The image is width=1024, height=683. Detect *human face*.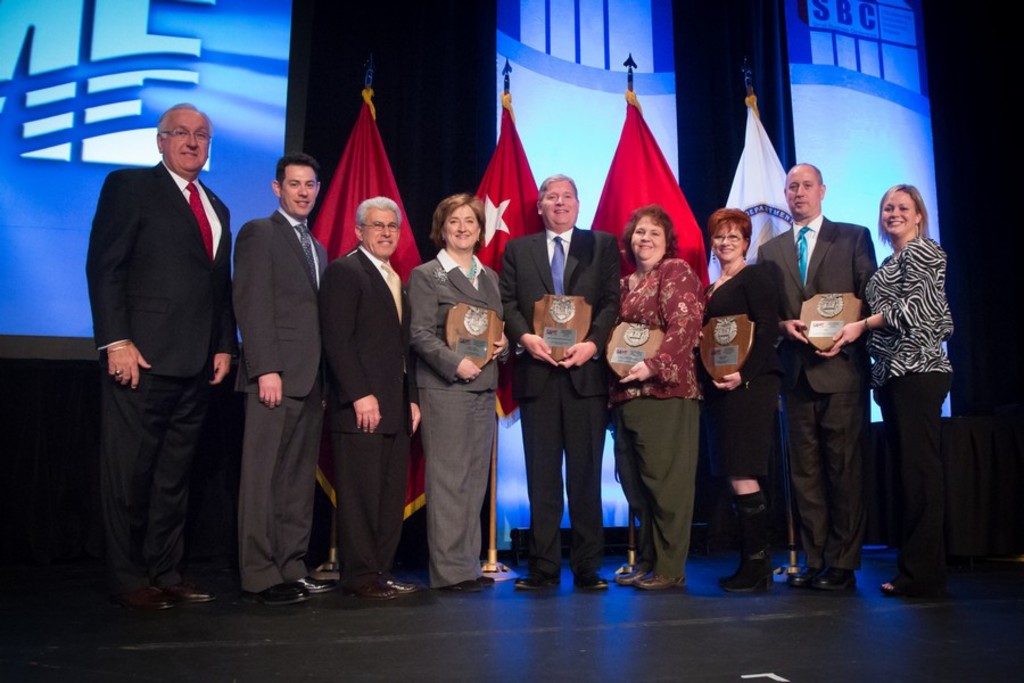
Detection: <box>547,181,584,232</box>.
